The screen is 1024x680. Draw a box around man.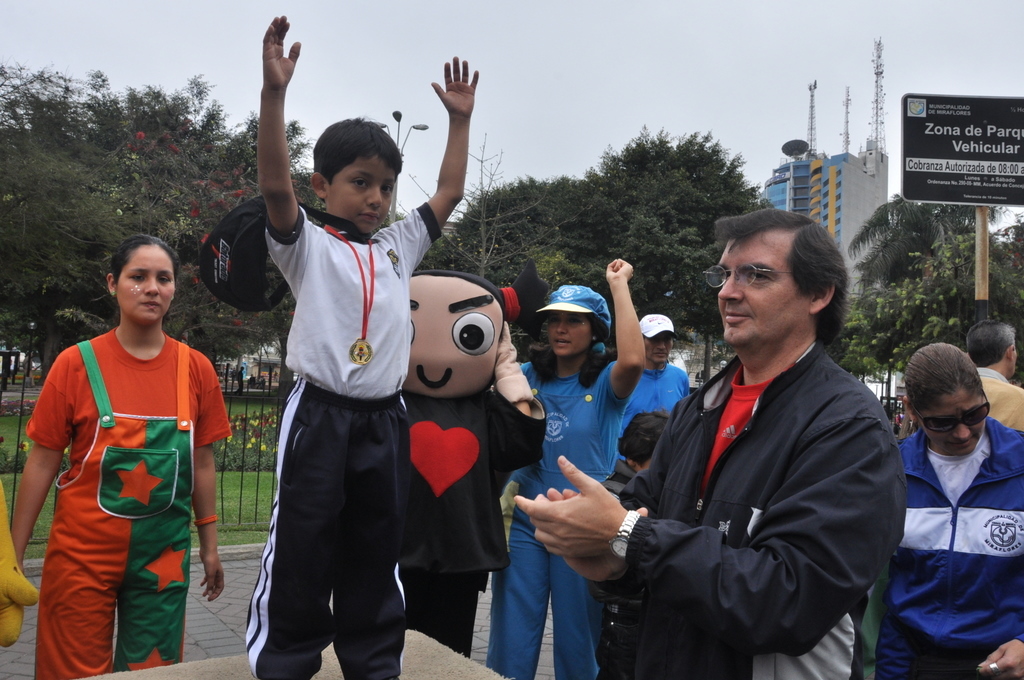
<bbox>578, 205, 914, 674</bbox>.
